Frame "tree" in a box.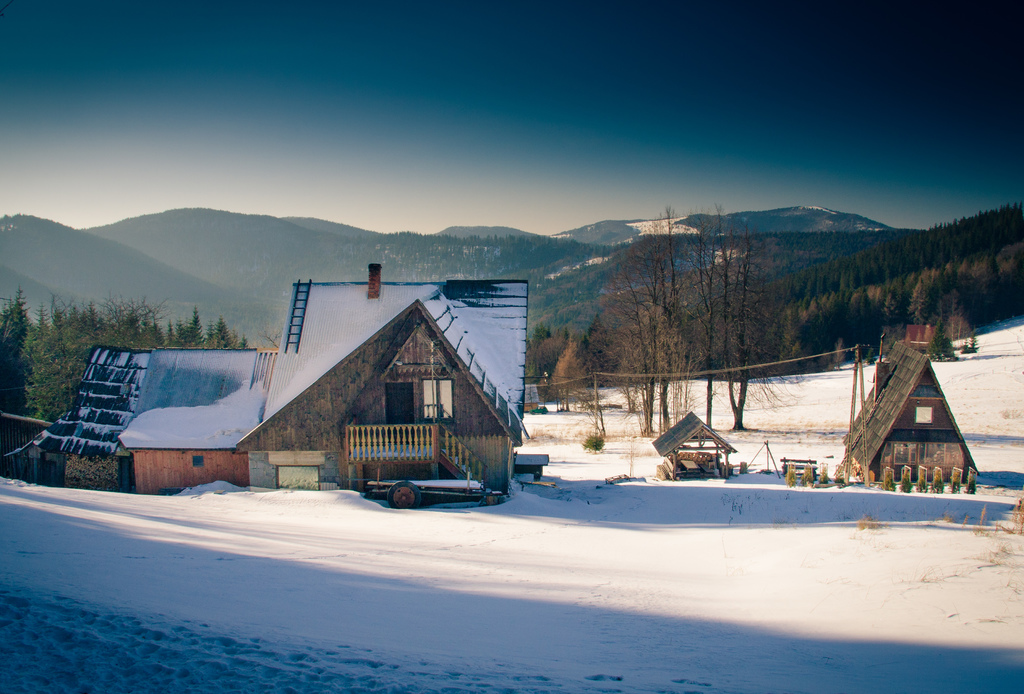
locate(531, 330, 586, 414).
